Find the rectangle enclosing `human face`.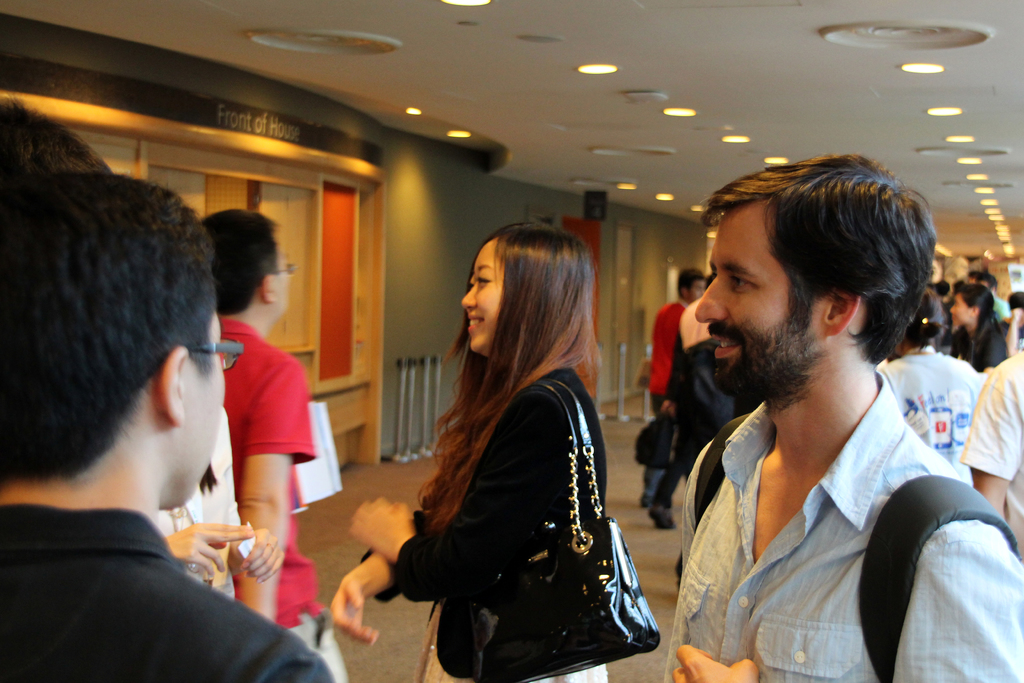
[x1=460, y1=239, x2=502, y2=353].
